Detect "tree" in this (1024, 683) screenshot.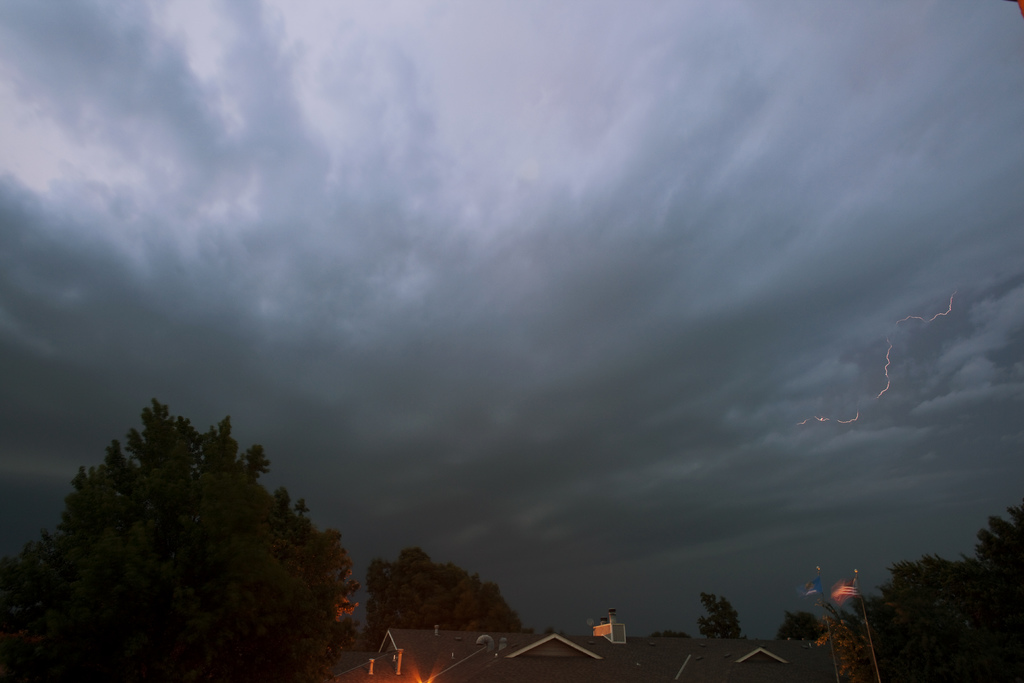
Detection: region(692, 595, 740, 646).
